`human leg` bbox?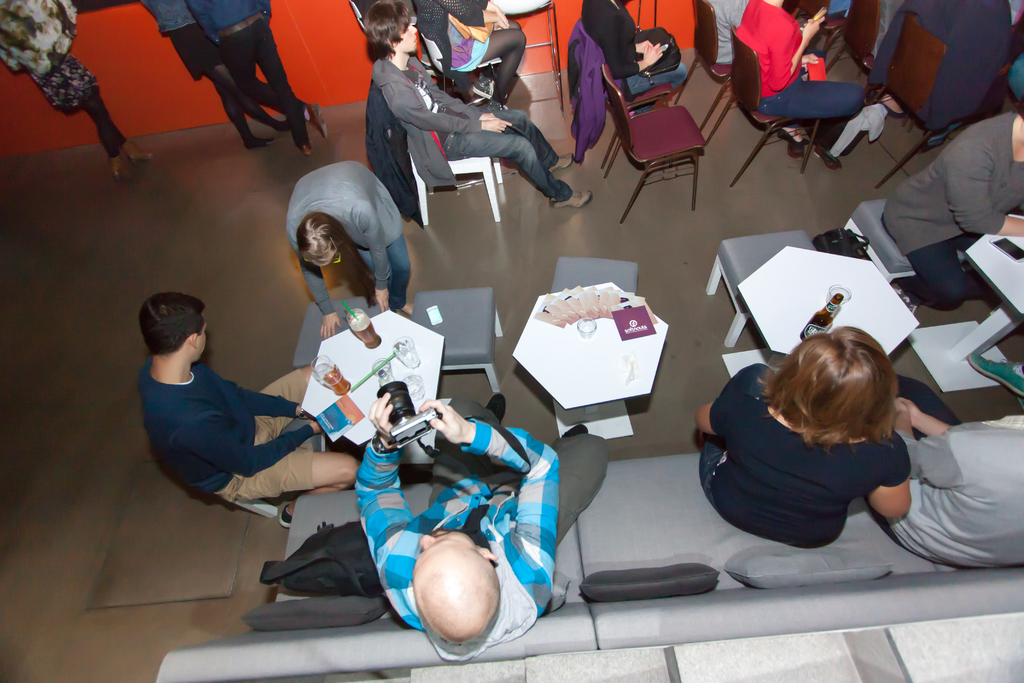
crop(886, 202, 970, 311)
